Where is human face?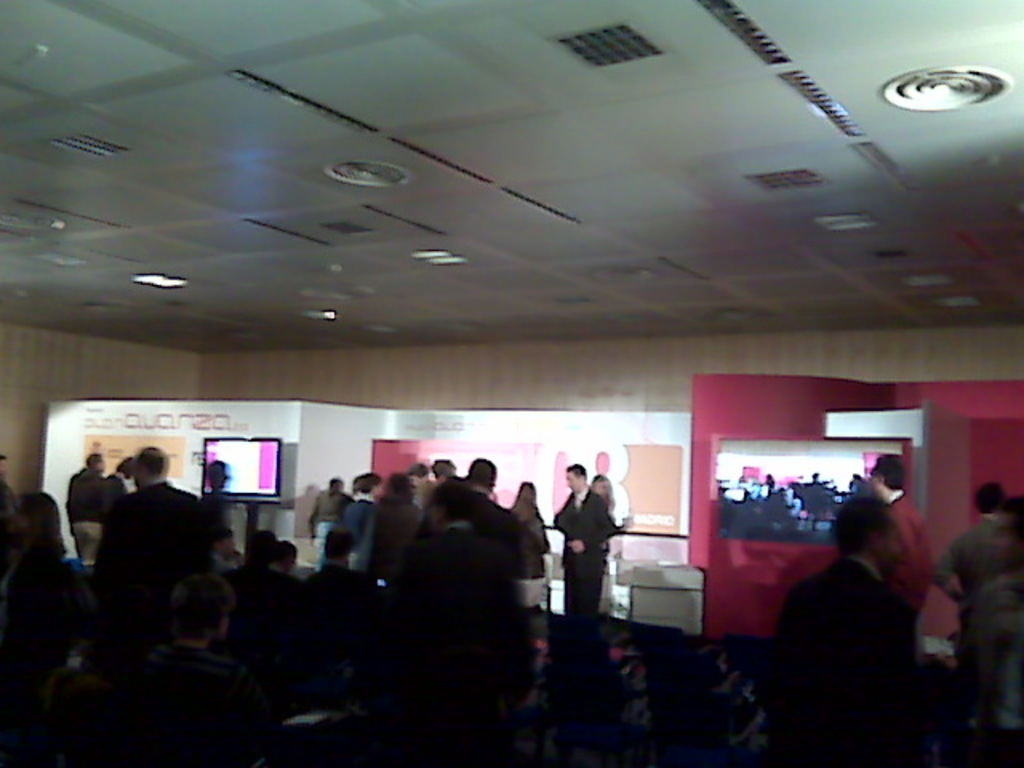
565,470,579,490.
